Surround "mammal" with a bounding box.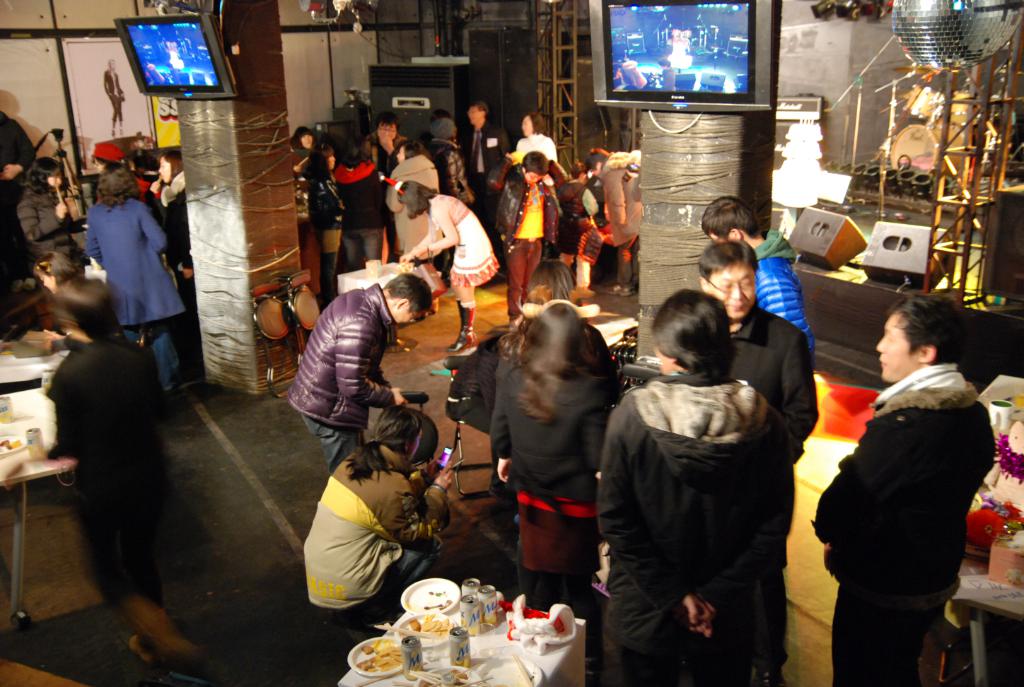
{"left": 102, "top": 58, "right": 128, "bottom": 136}.
